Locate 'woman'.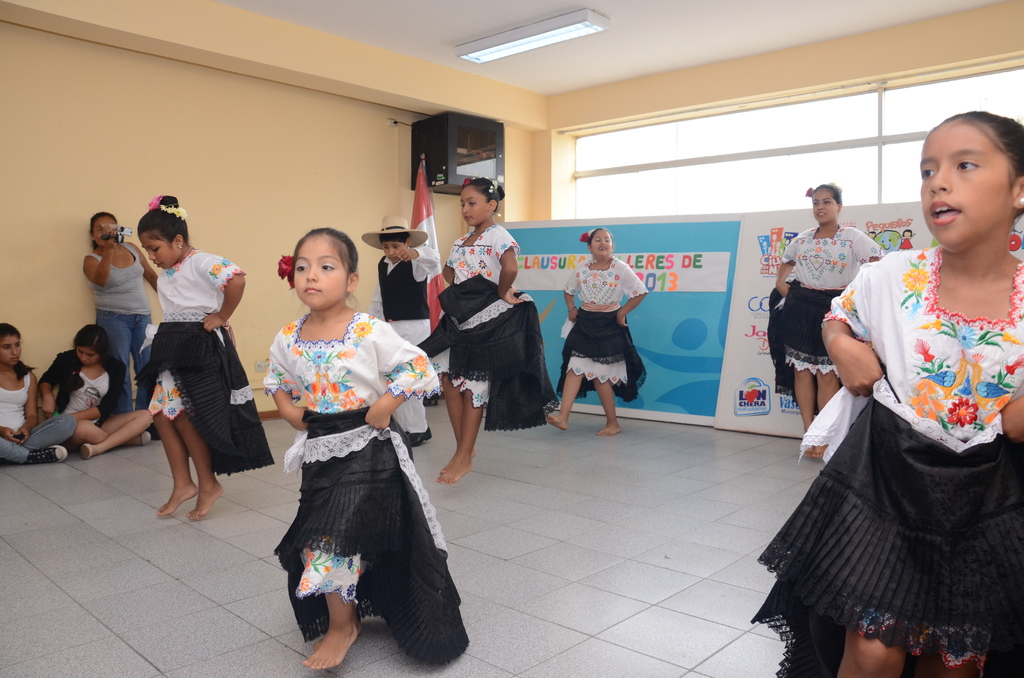
Bounding box: [left=753, top=176, right=878, bottom=452].
